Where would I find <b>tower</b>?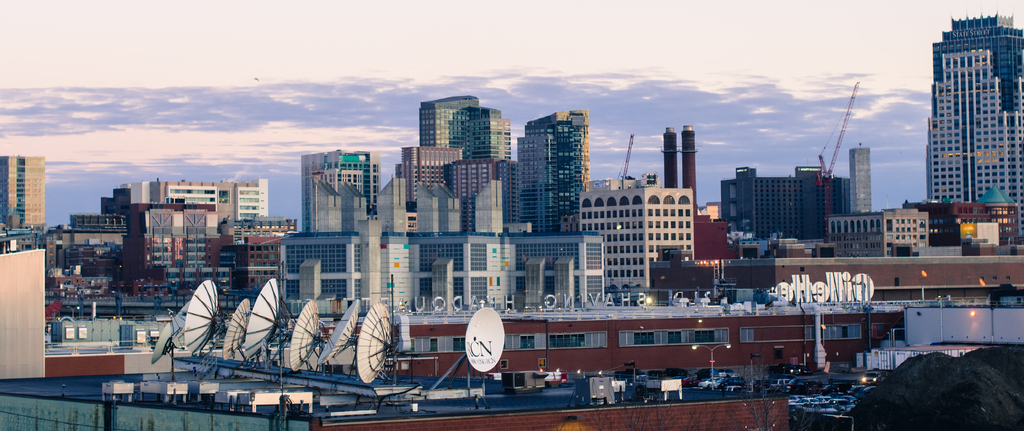
At [x1=793, y1=83, x2=861, y2=241].
